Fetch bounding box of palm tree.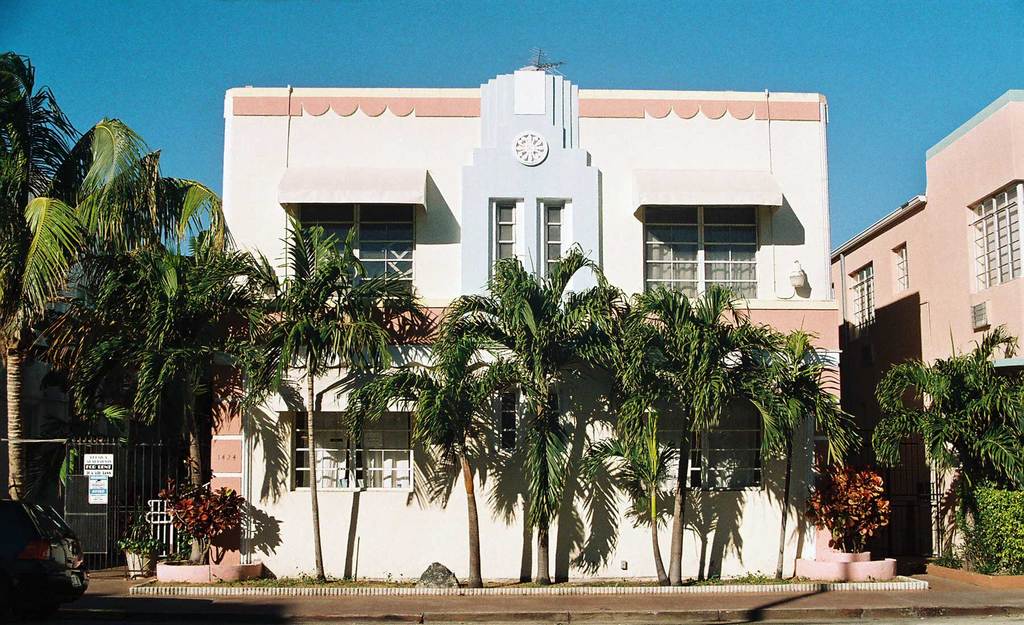
Bbox: bbox=(374, 302, 481, 564).
